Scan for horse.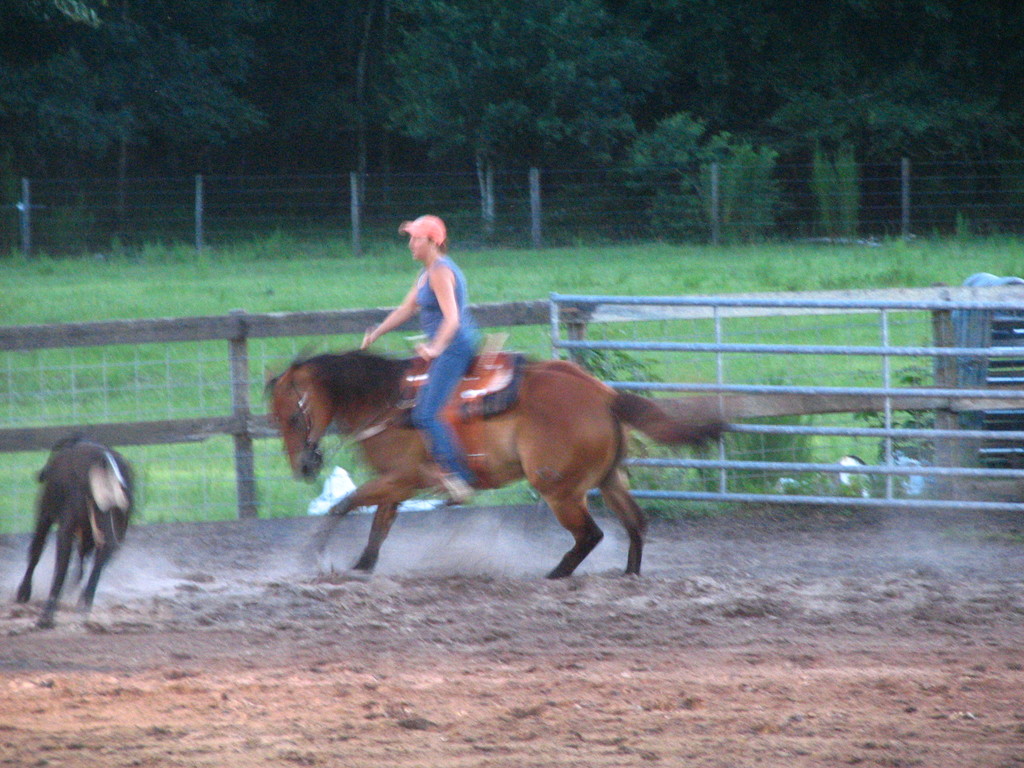
Scan result: crop(6, 433, 138, 631).
